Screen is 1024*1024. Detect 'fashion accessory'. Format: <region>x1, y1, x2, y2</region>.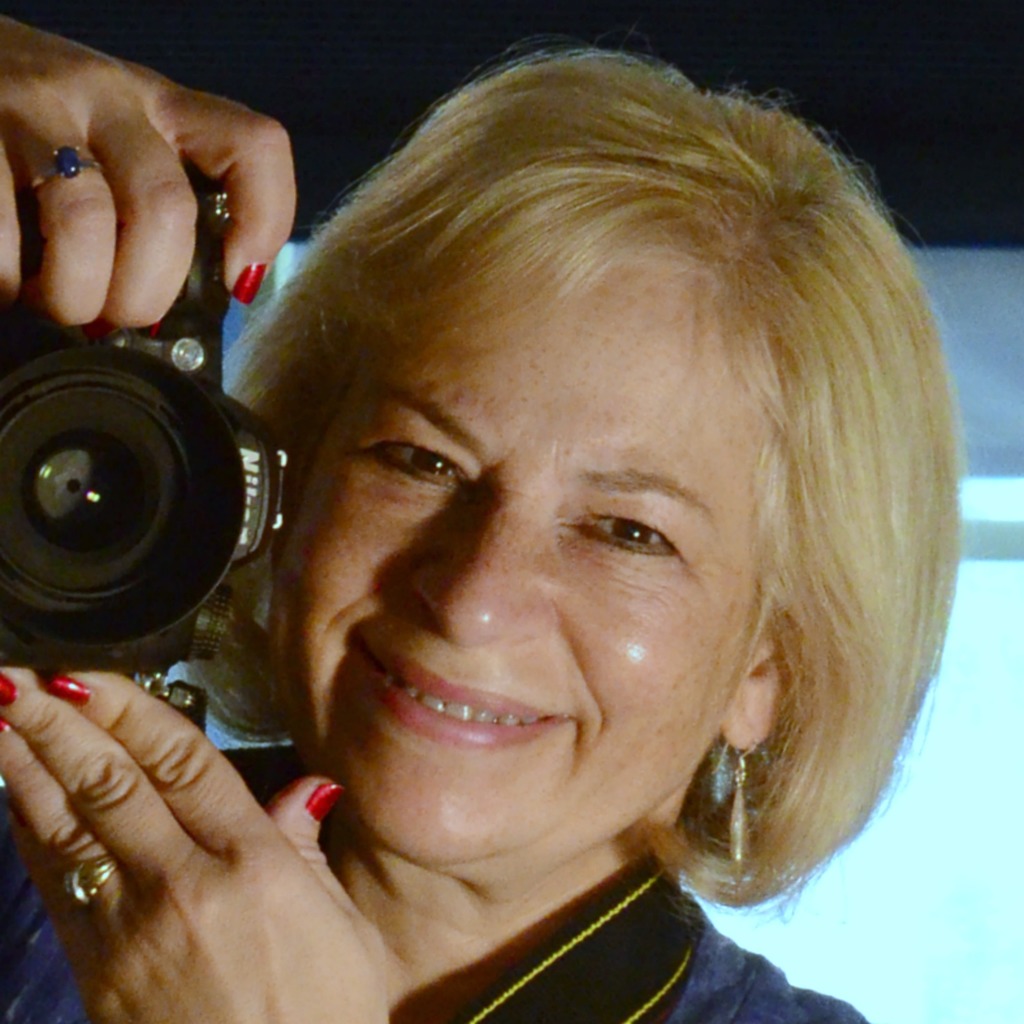
<region>0, 675, 20, 708</region>.
